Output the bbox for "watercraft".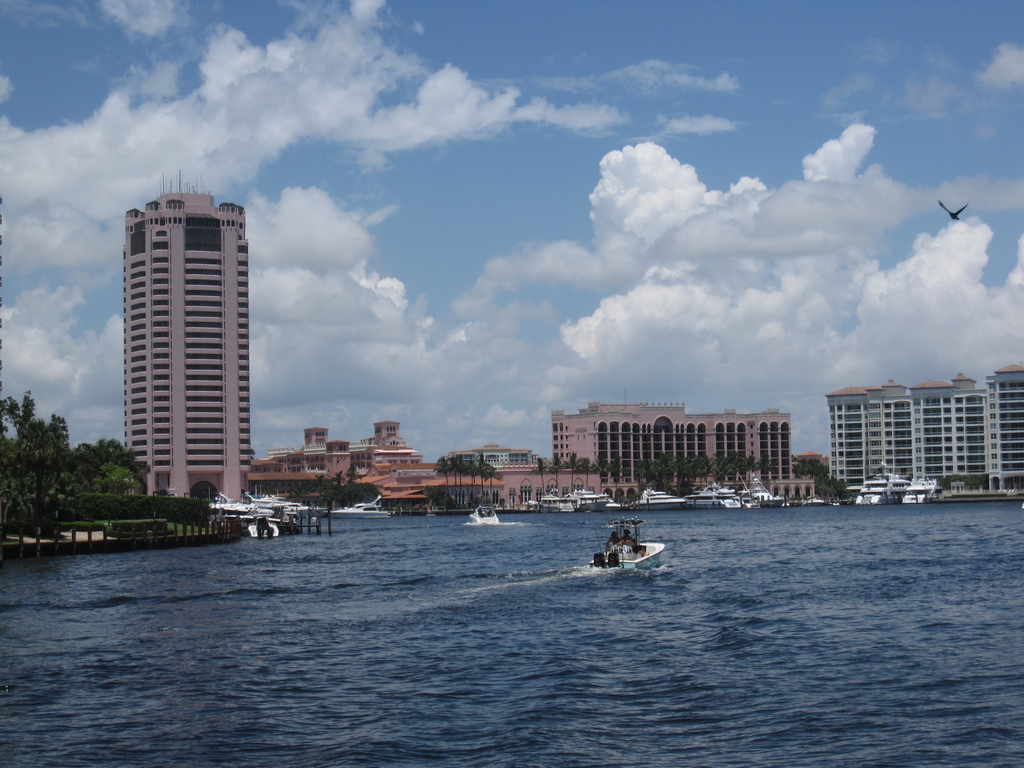
<region>689, 481, 748, 511</region>.
